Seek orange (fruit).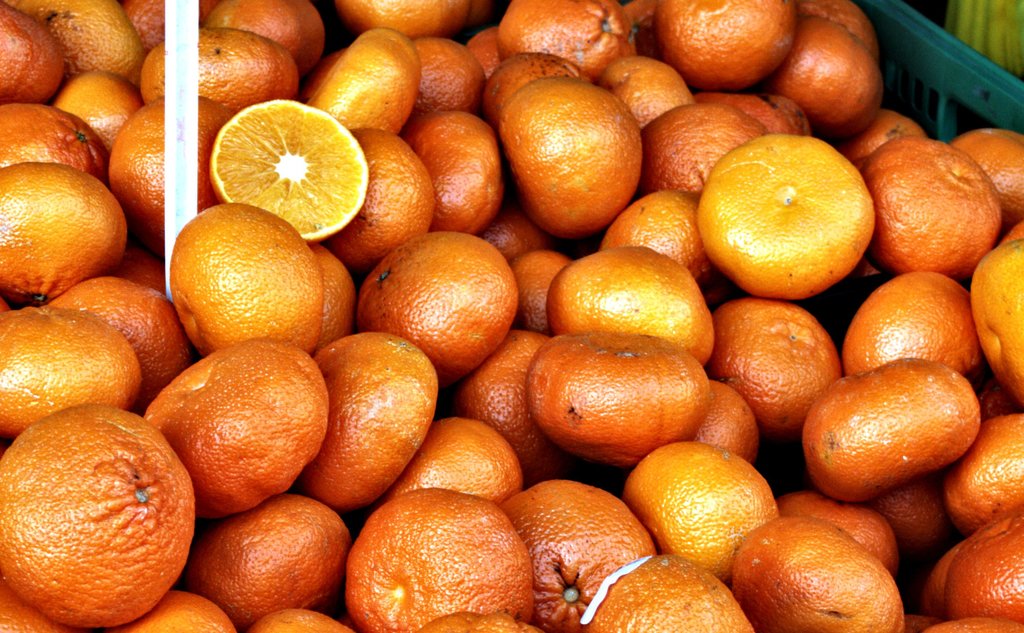
Rect(405, 107, 500, 232).
